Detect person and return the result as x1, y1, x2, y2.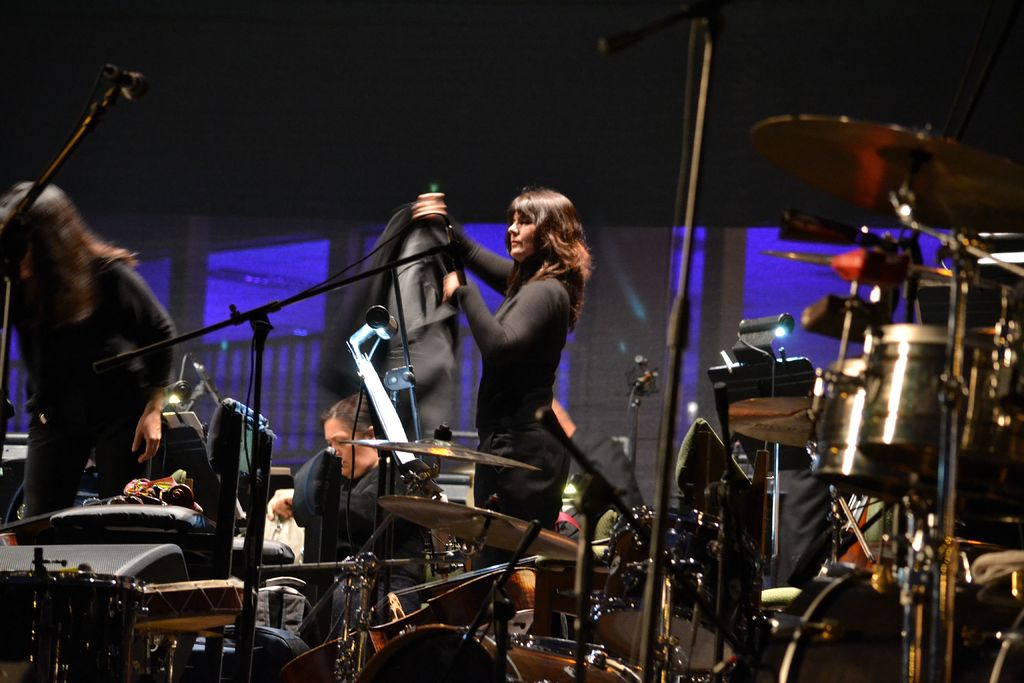
411, 187, 593, 570.
